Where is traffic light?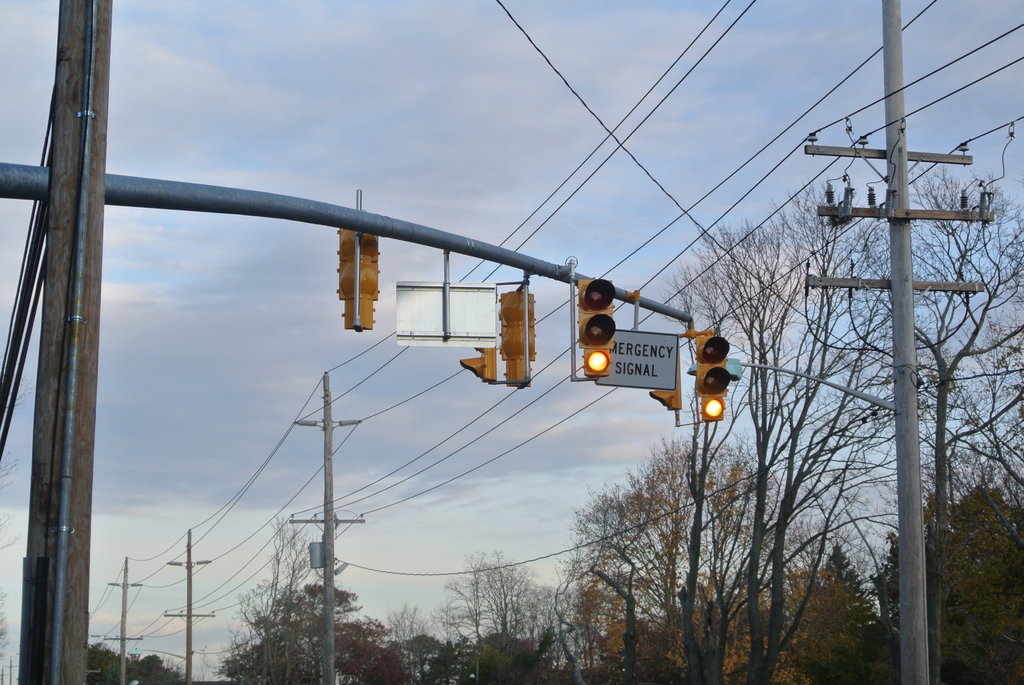
[646, 322, 731, 429].
